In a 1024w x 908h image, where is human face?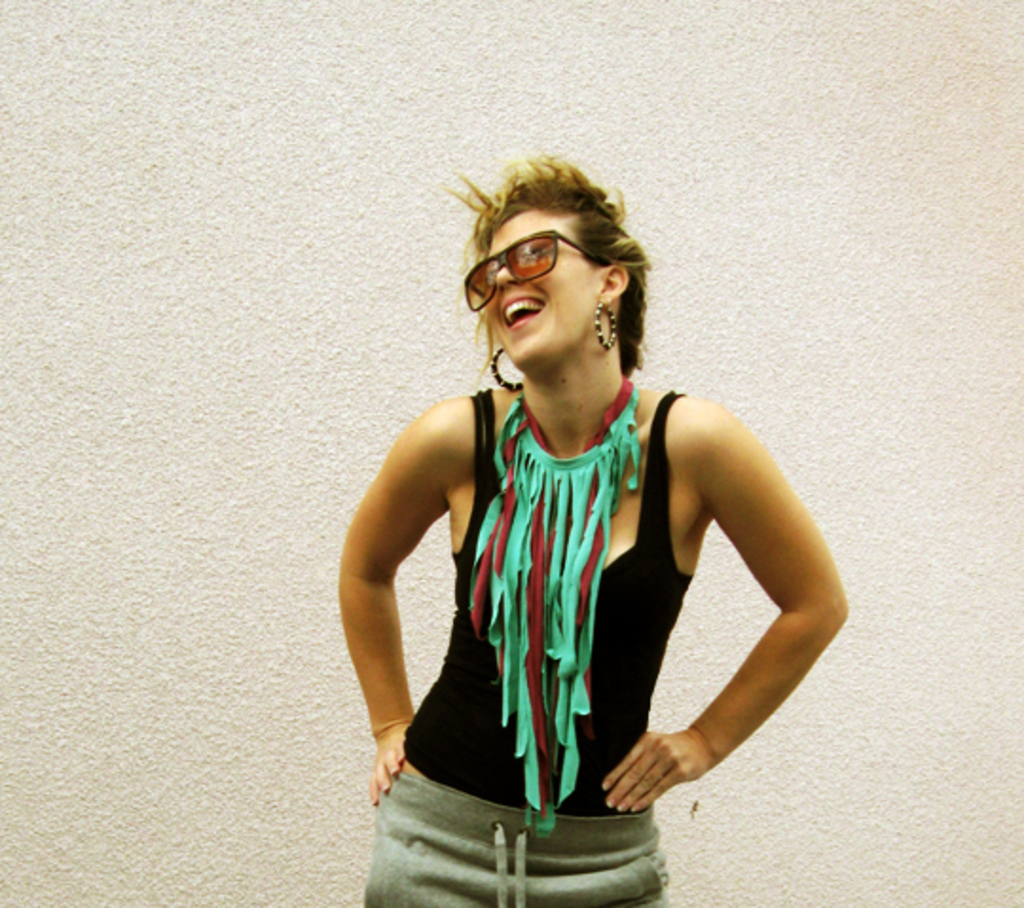
[480, 212, 595, 375].
